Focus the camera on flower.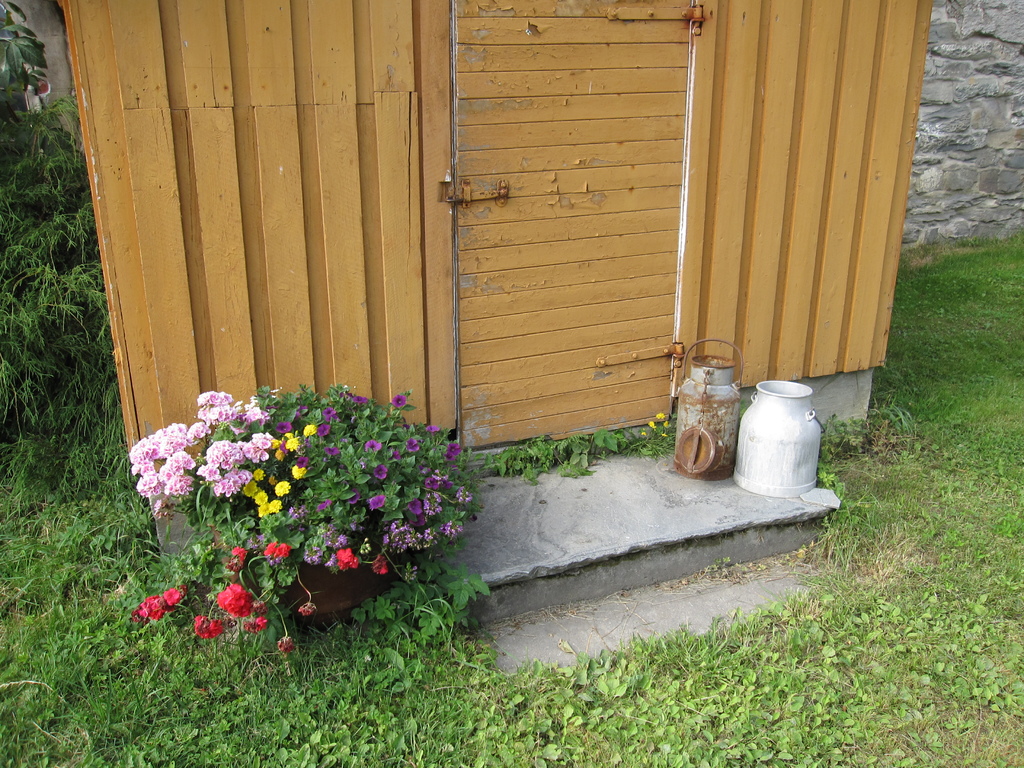
Focus region: [367,492,388,512].
